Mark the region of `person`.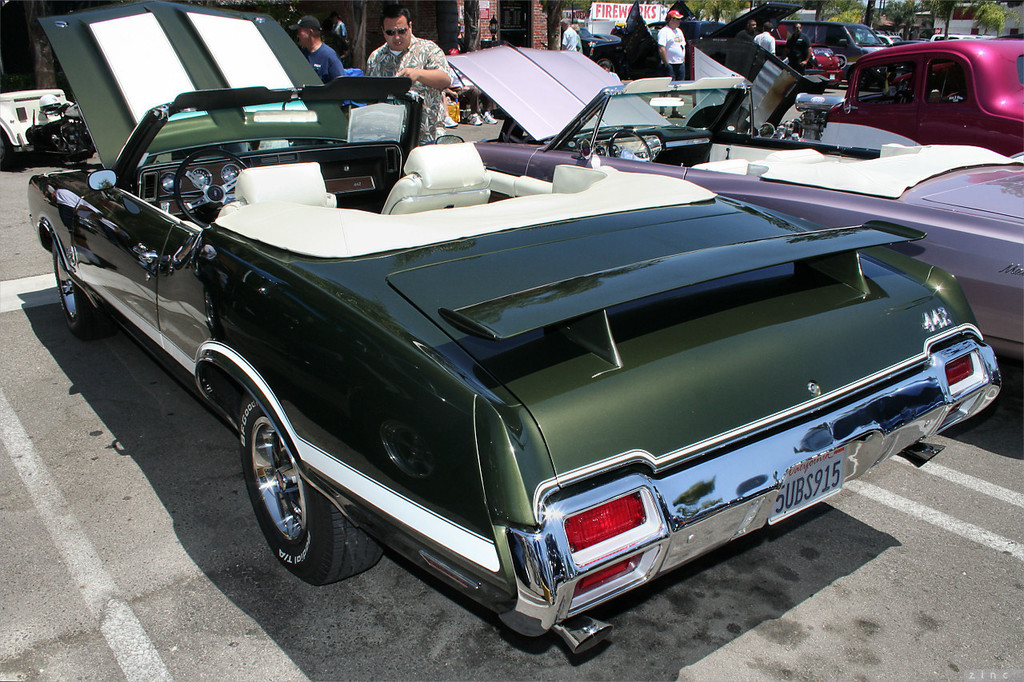
Region: 286 8 344 81.
